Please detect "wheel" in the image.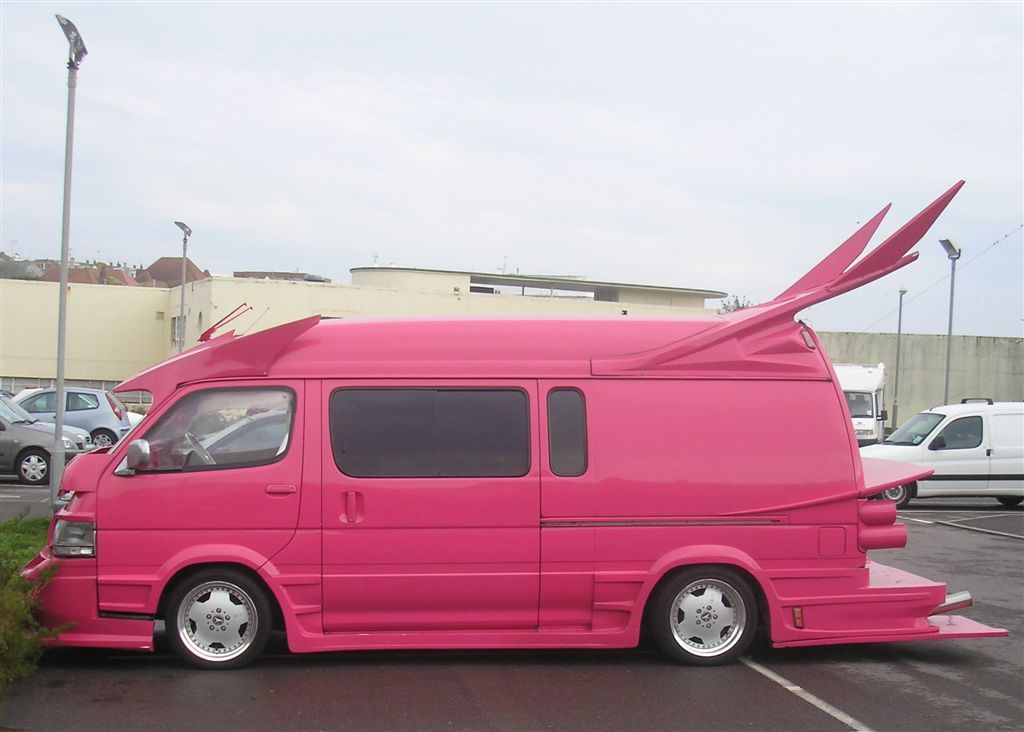
crop(870, 476, 916, 511).
